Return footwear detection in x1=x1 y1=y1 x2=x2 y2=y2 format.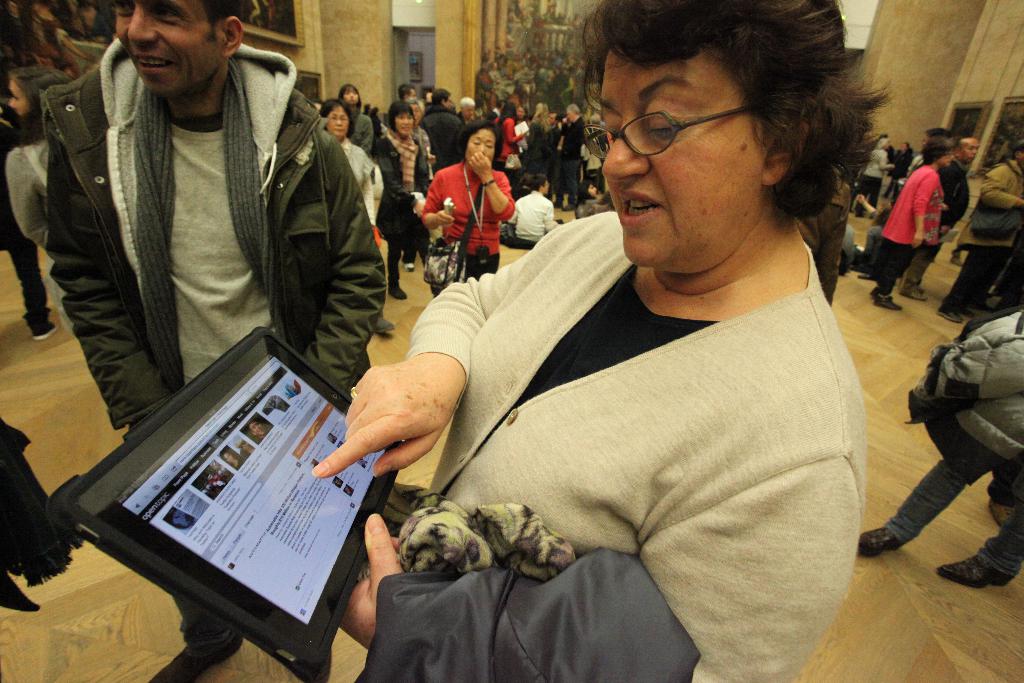
x1=147 y1=633 x2=247 y2=682.
